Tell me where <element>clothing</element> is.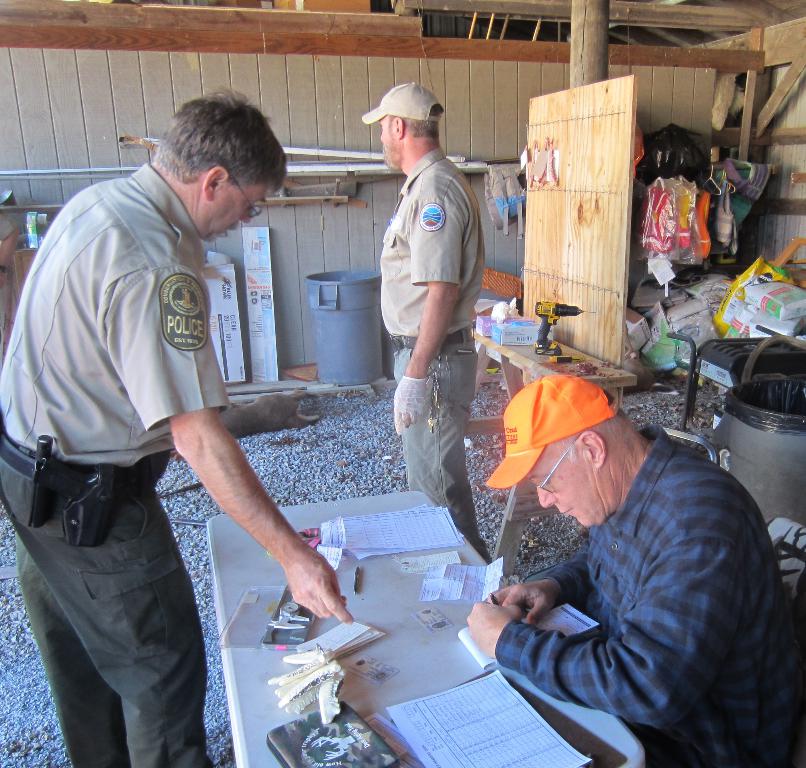
<element>clothing</element> is at BBox(496, 426, 805, 767).
